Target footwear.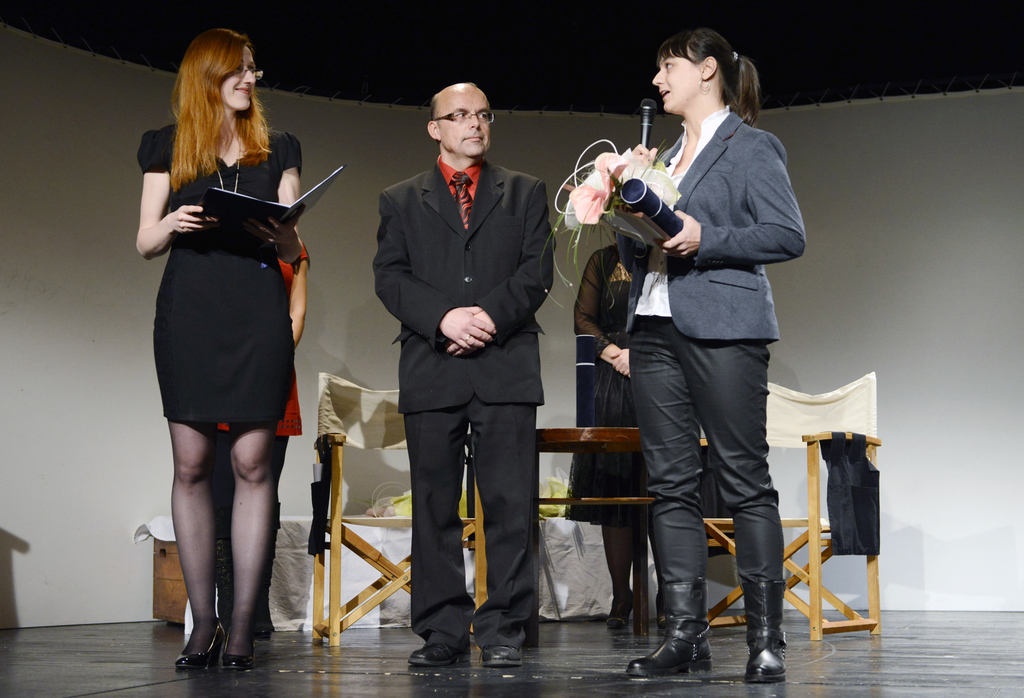
Target region: [740, 581, 793, 684].
